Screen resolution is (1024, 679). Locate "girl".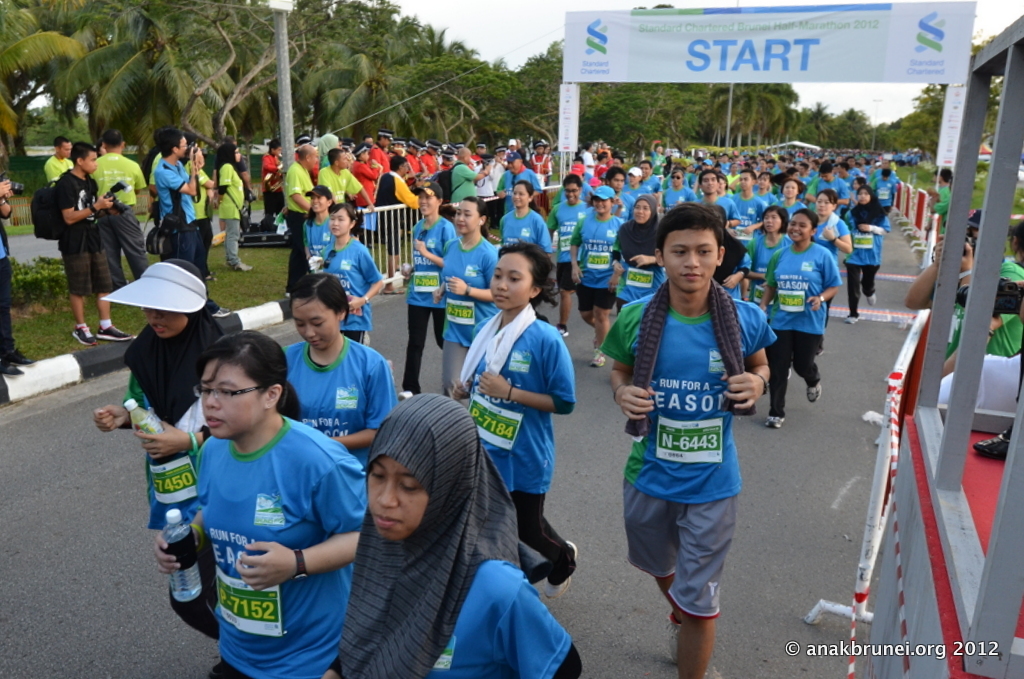
322:391:582:677.
